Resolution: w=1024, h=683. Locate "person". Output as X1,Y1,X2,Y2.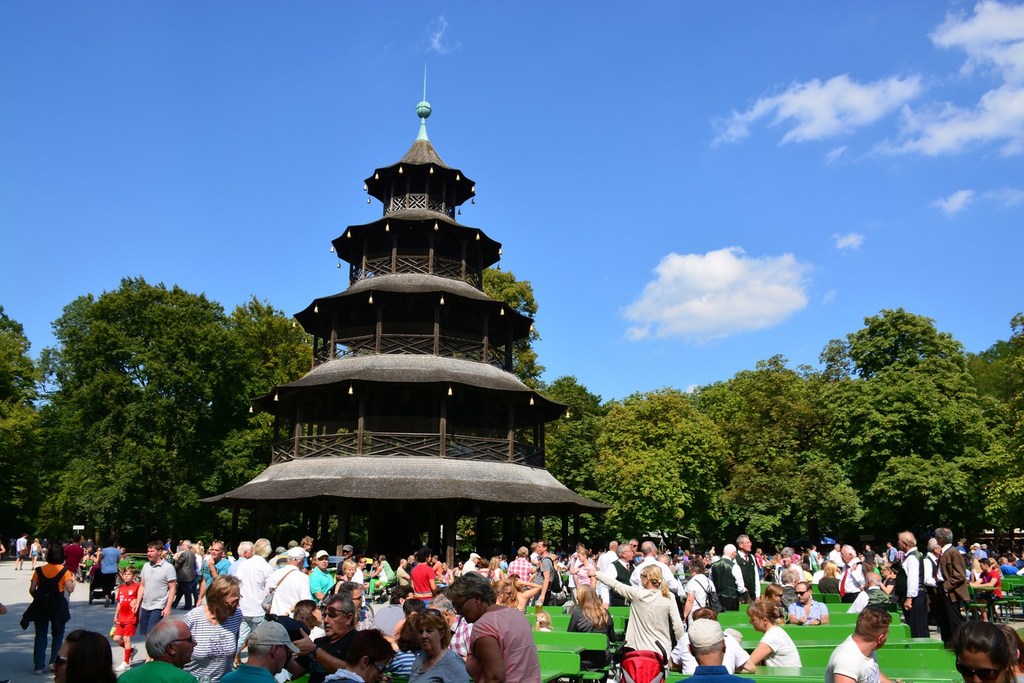
686,617,740,682.
